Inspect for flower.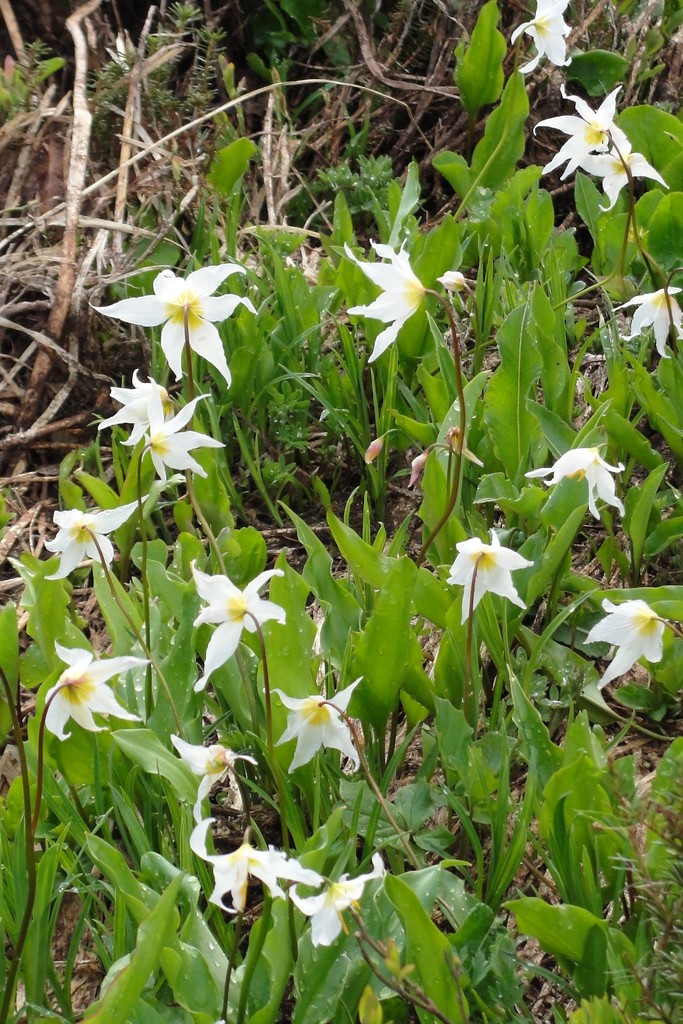
Inspection: 42:643:151:737.
